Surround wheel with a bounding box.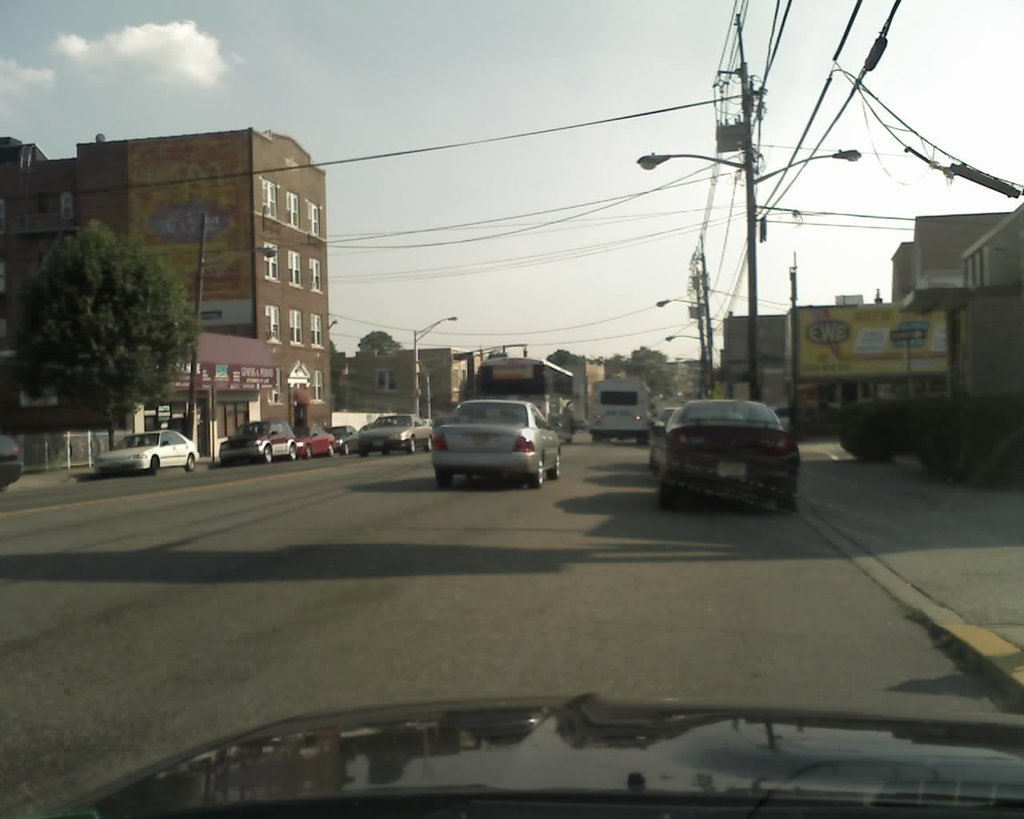
box=[658, 481, 672, 512].
